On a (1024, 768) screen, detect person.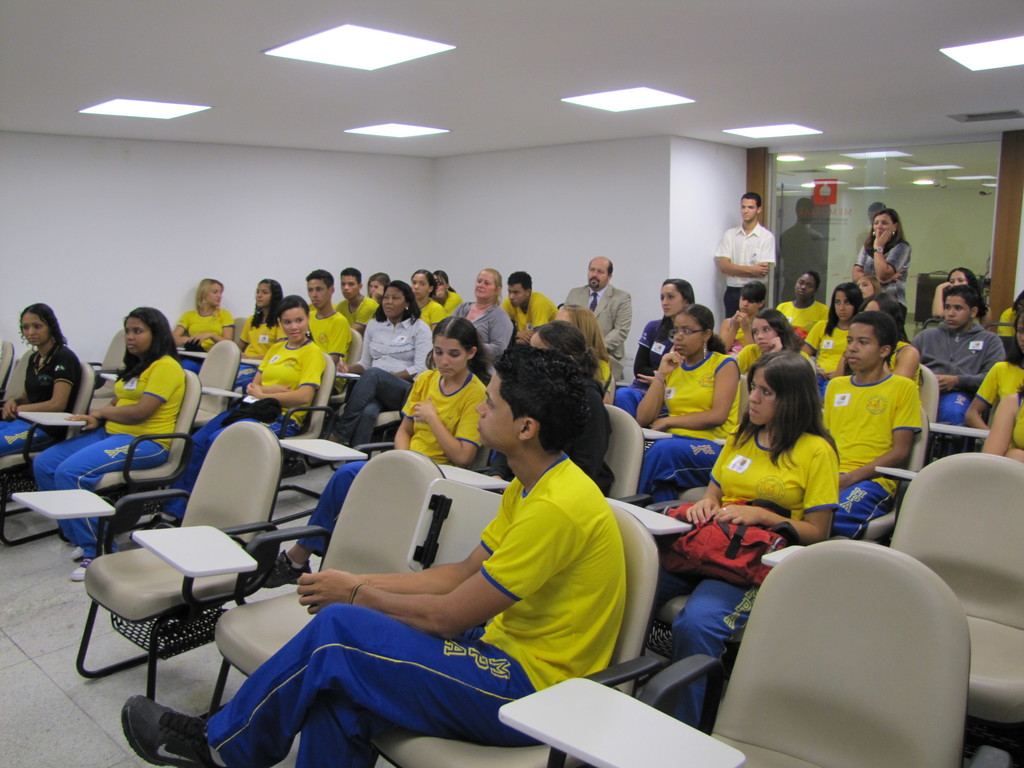
box(912, 287, 1009, 424).
